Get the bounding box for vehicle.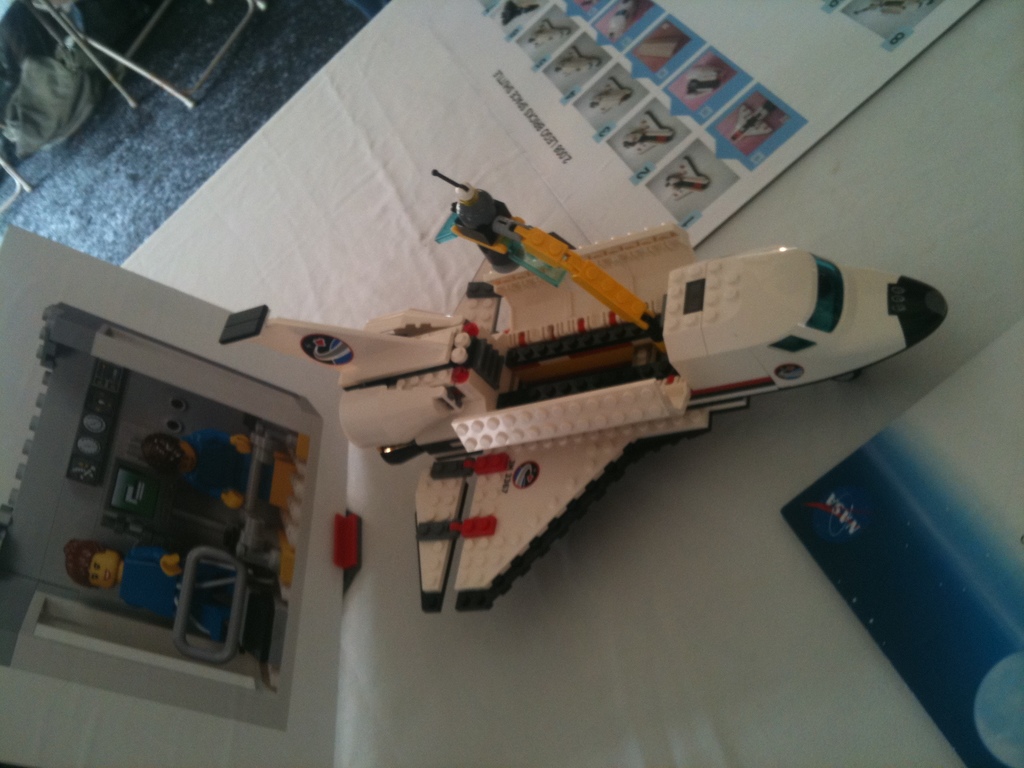
bbox=(172, 230, 944, 605).
